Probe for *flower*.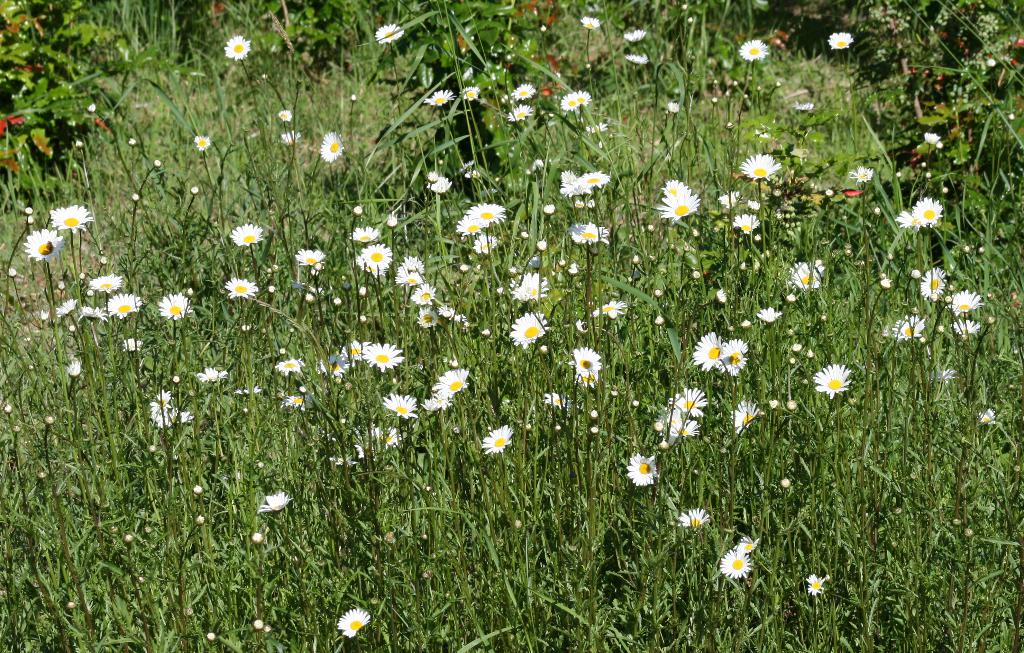
Probe result: select_region(804, 572, 826, 597).
